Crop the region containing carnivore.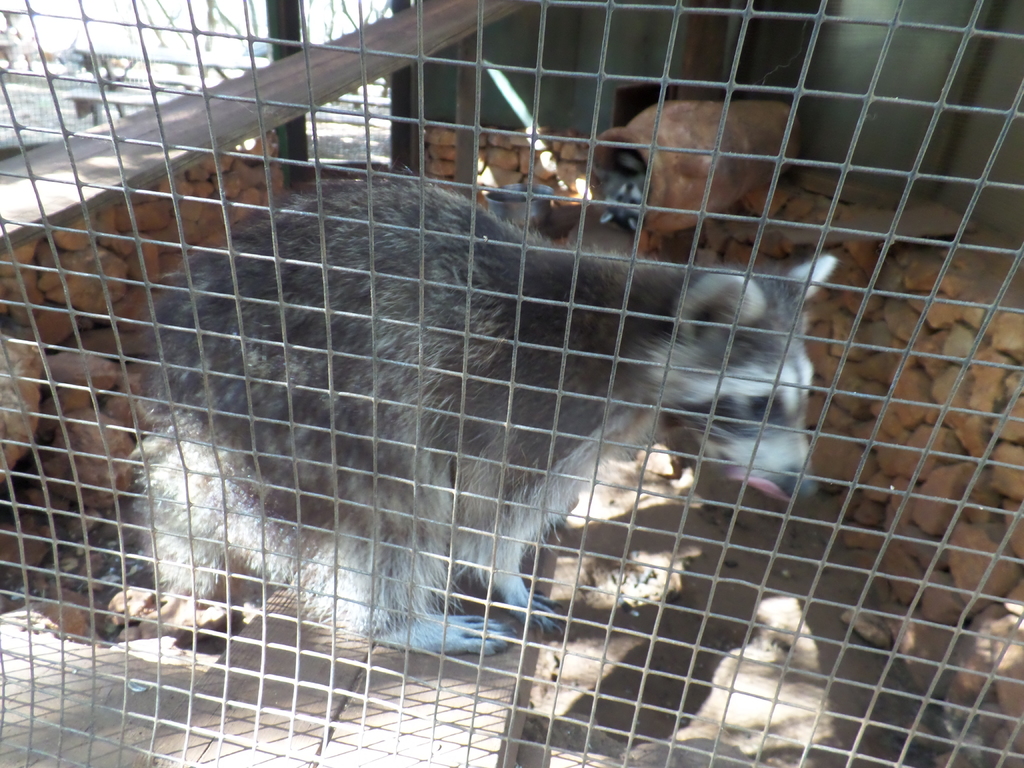
Crop region: [131,175,840,655].
